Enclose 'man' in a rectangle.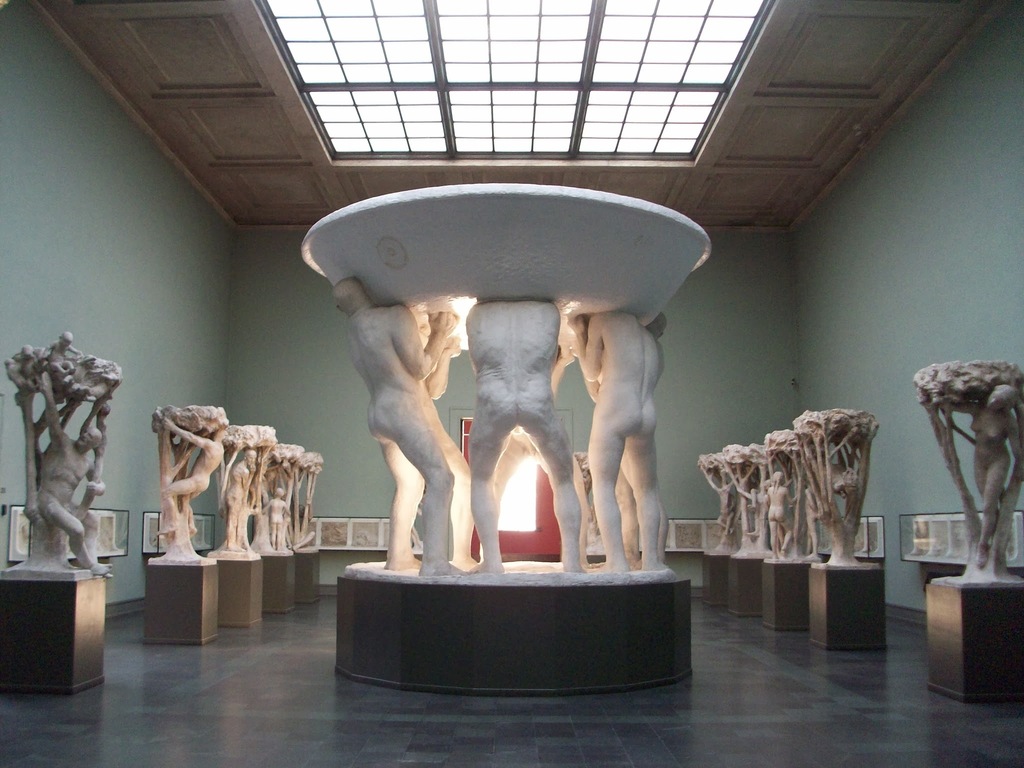
bbox=[577, 308, 668, 573].
